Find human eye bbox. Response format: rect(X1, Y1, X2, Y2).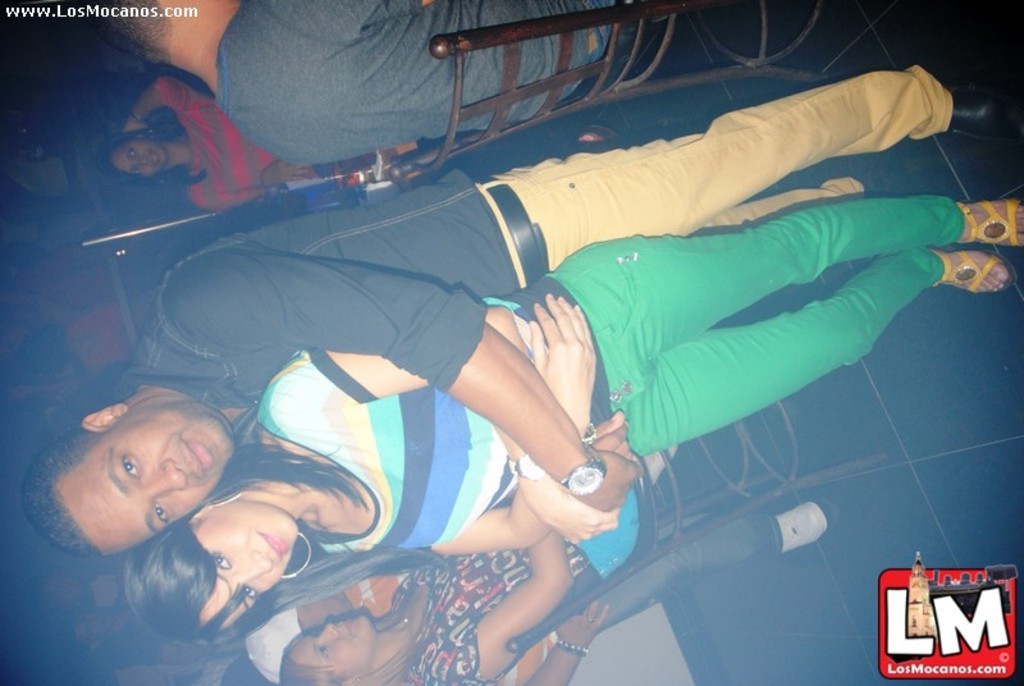
rect(209, 552, 234, 575).
